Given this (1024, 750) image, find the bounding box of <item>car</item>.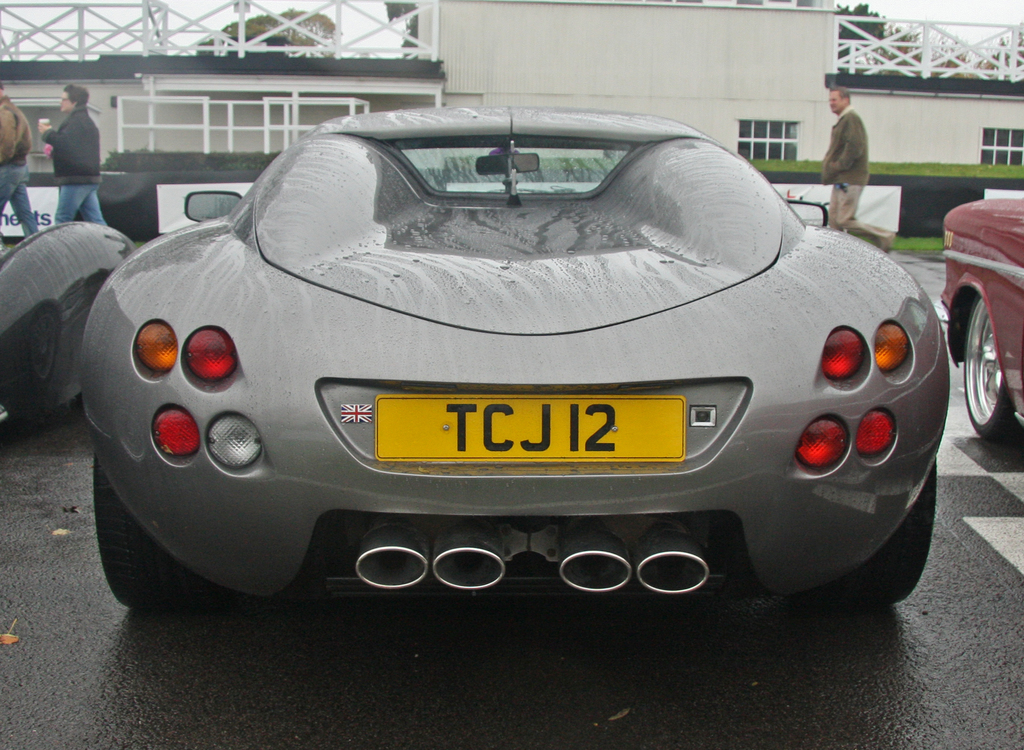
left=0, top=219, right=134, bottom=427.
